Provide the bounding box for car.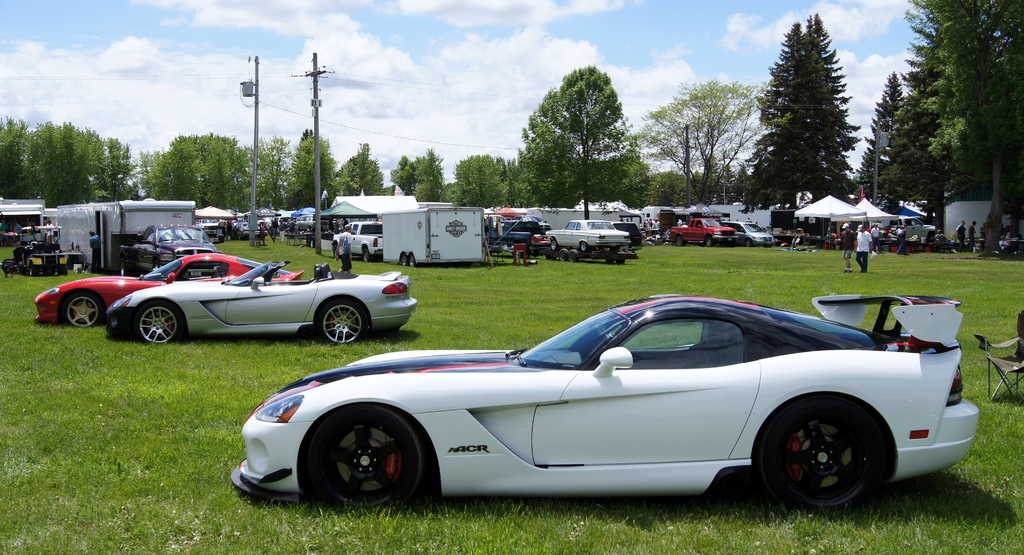
(x1=0, y1=224, x2=69, y2=277).
